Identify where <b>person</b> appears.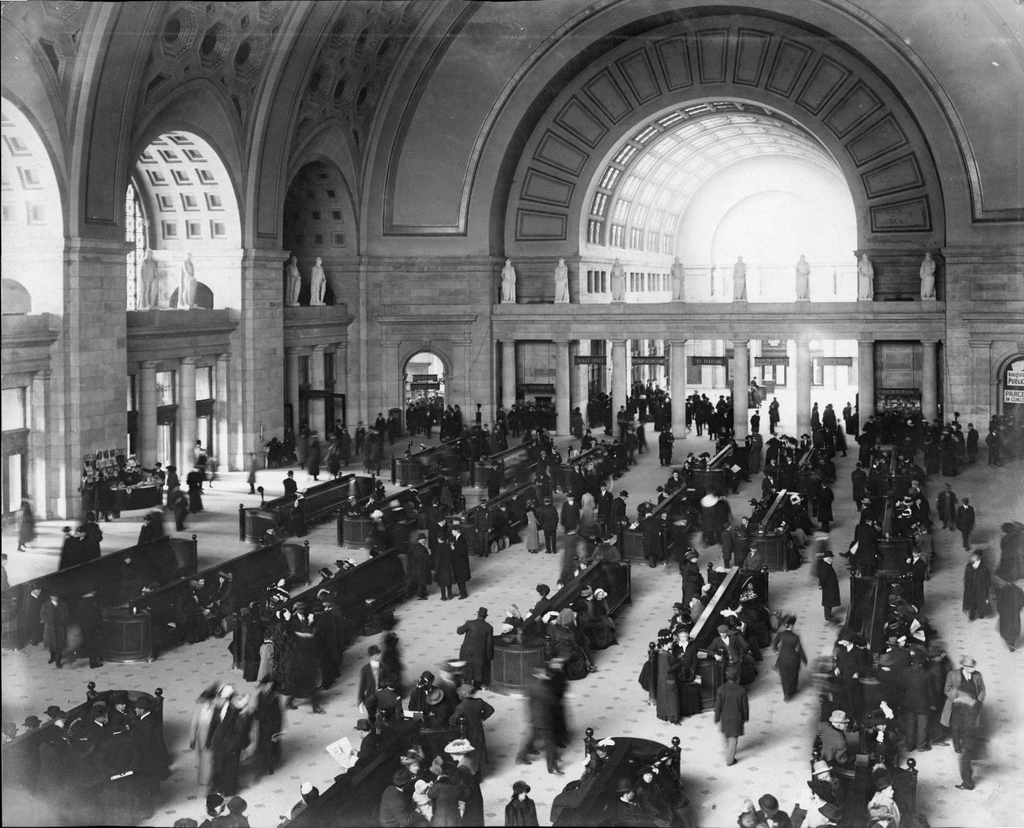
Appears at x1=596, y1=481, x2=609, y2=532.
